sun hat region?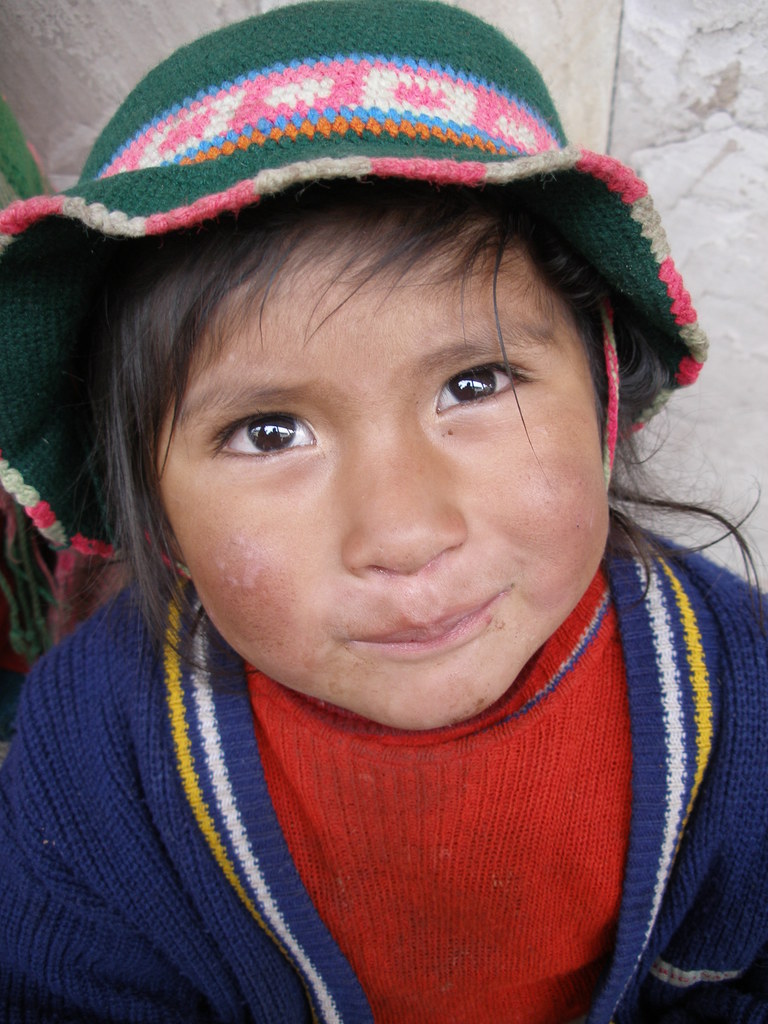
bbox=[0, 0, 706, 580]
